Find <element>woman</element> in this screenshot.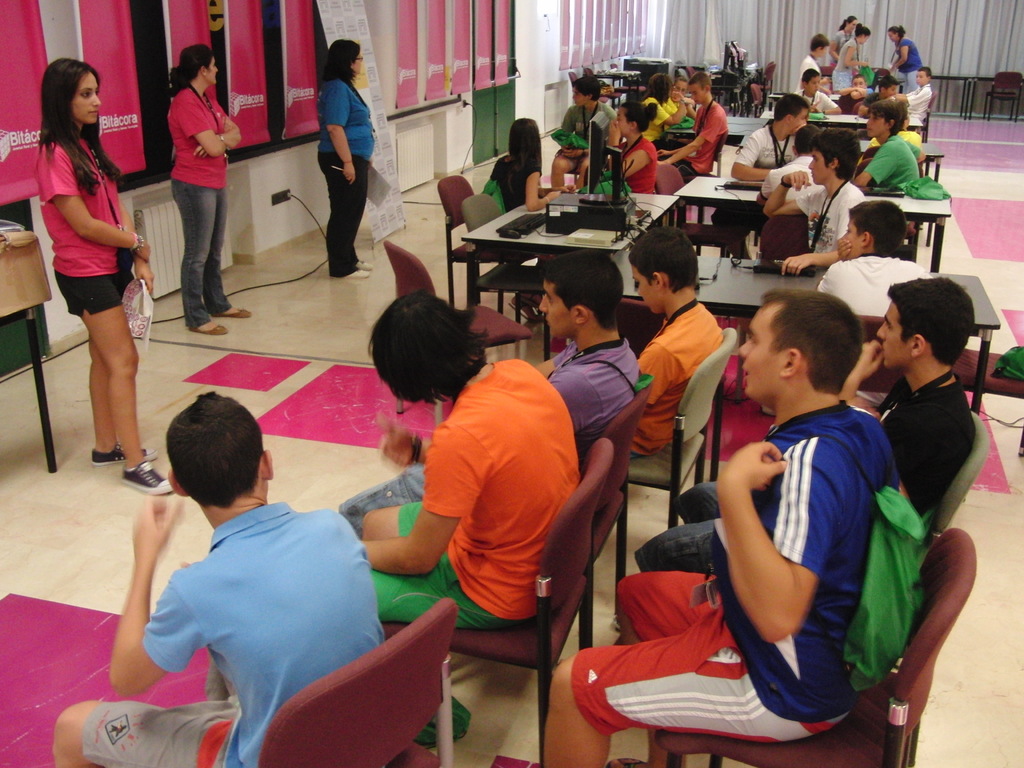
The bounding box for <element>woman</element> is {"left": 886, "top": 26, "right": 924, "bottom": 92}.
